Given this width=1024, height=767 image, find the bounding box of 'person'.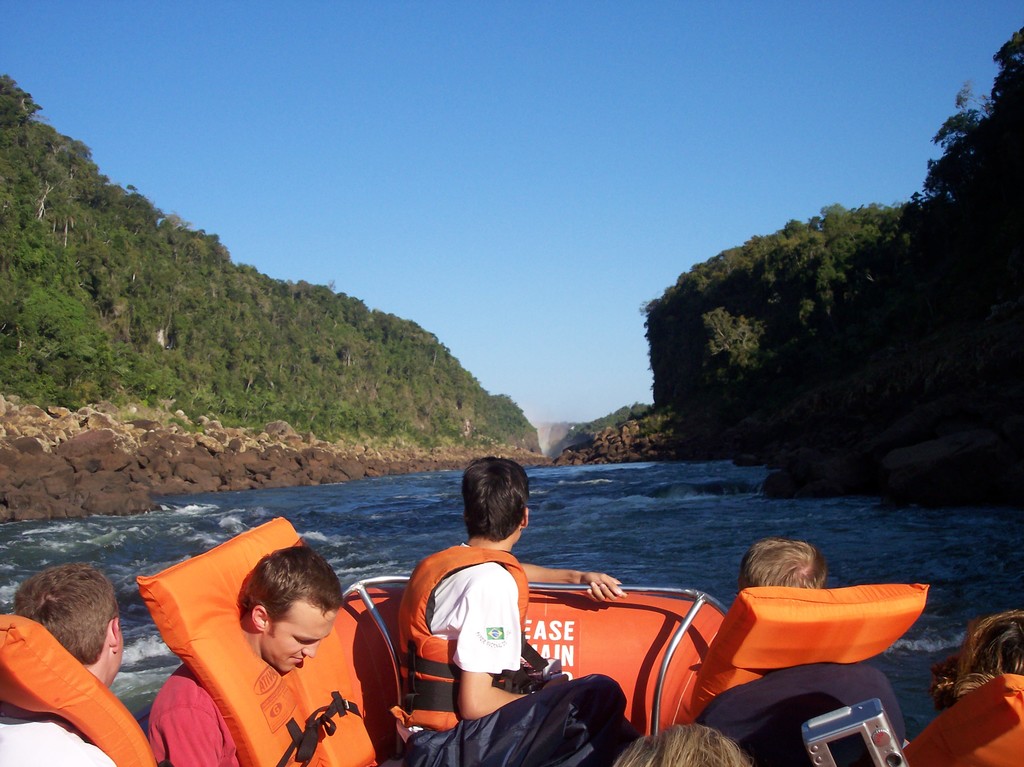
[897,614,1020,766].
